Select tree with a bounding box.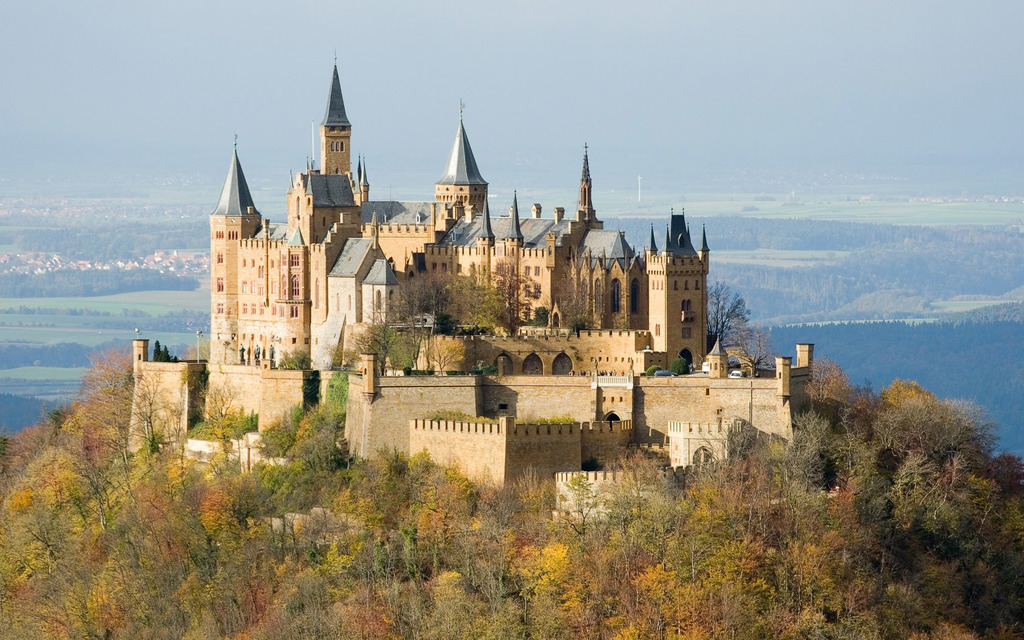
detection(616, 568, 674, 639).
